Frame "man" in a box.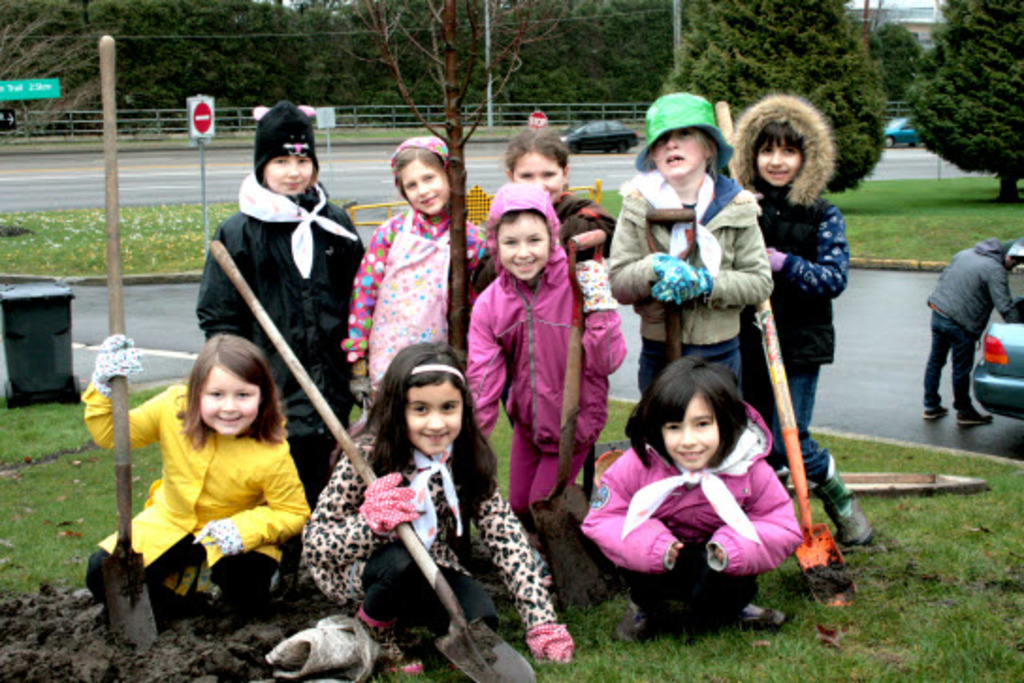
(left=920, top=207, right=1015, bottom=435).
